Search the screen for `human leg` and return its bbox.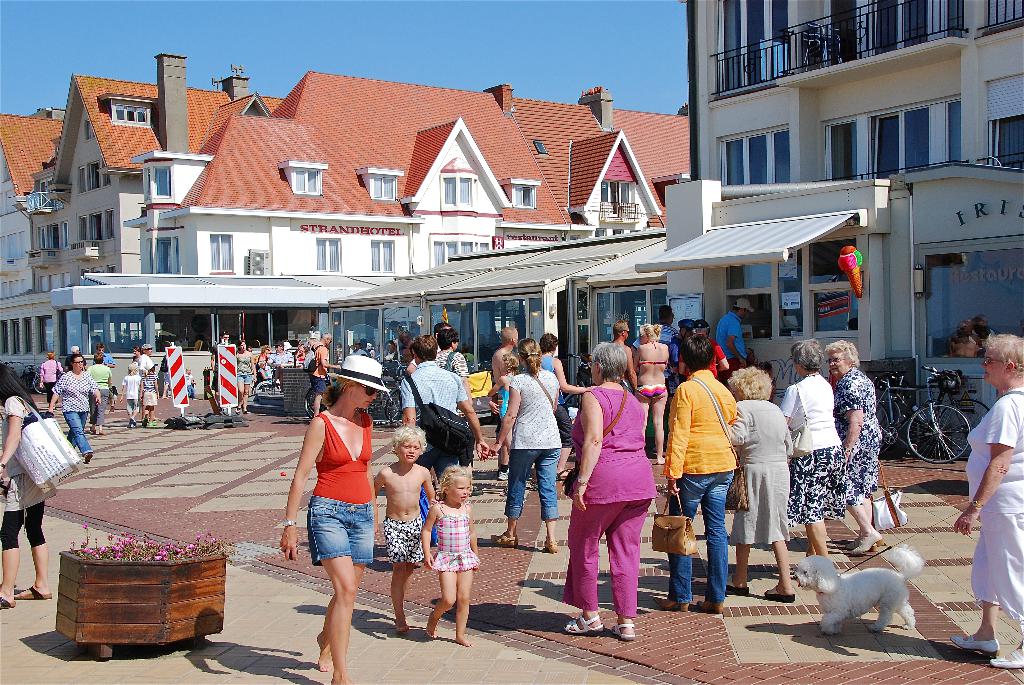
Found: <bbox>699, 478, 733, 611</bbox>.
